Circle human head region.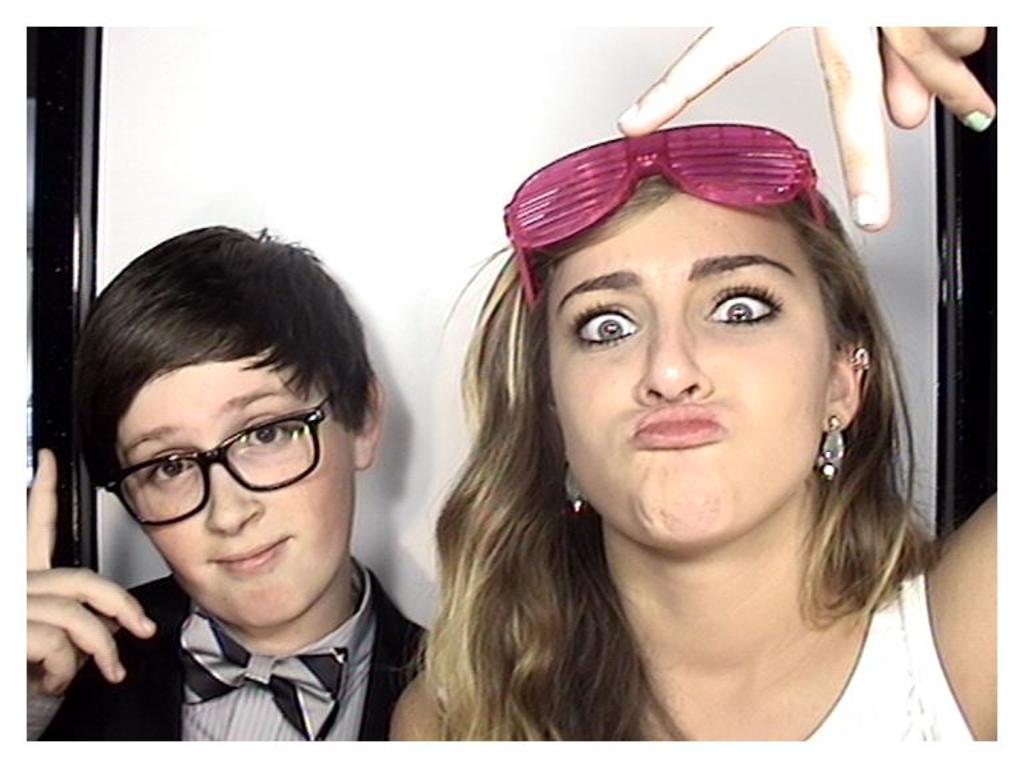
Region: 75,245,373,609.
